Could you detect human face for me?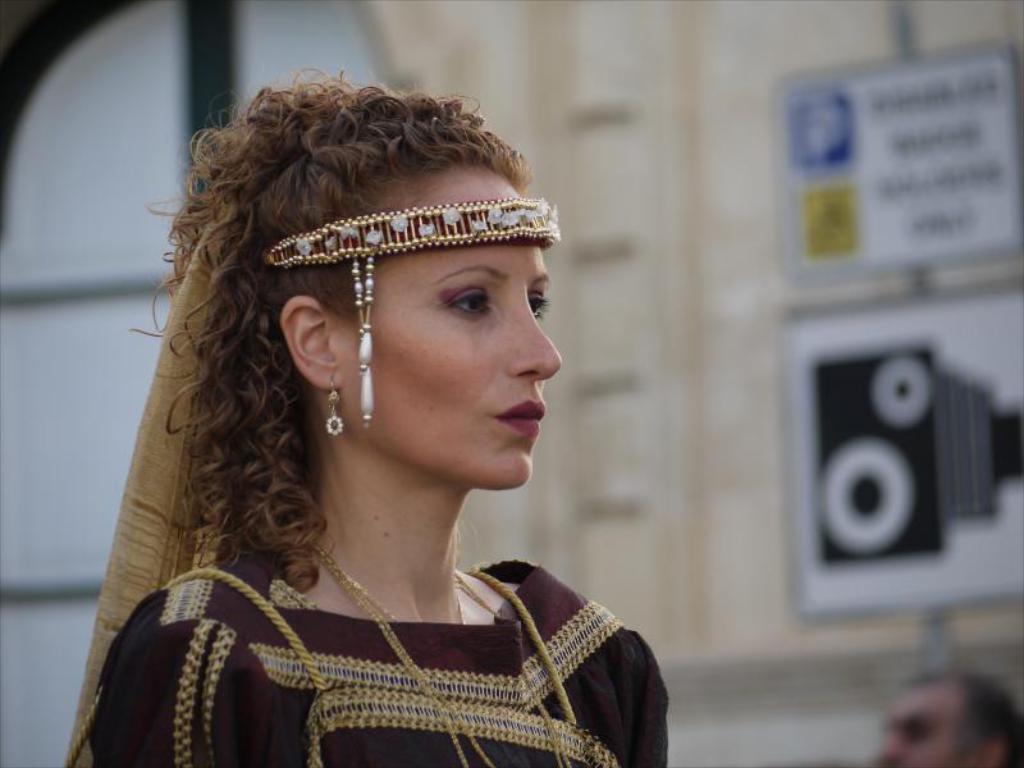
Detection result: <region>330, 166, 564, 490</region>.
